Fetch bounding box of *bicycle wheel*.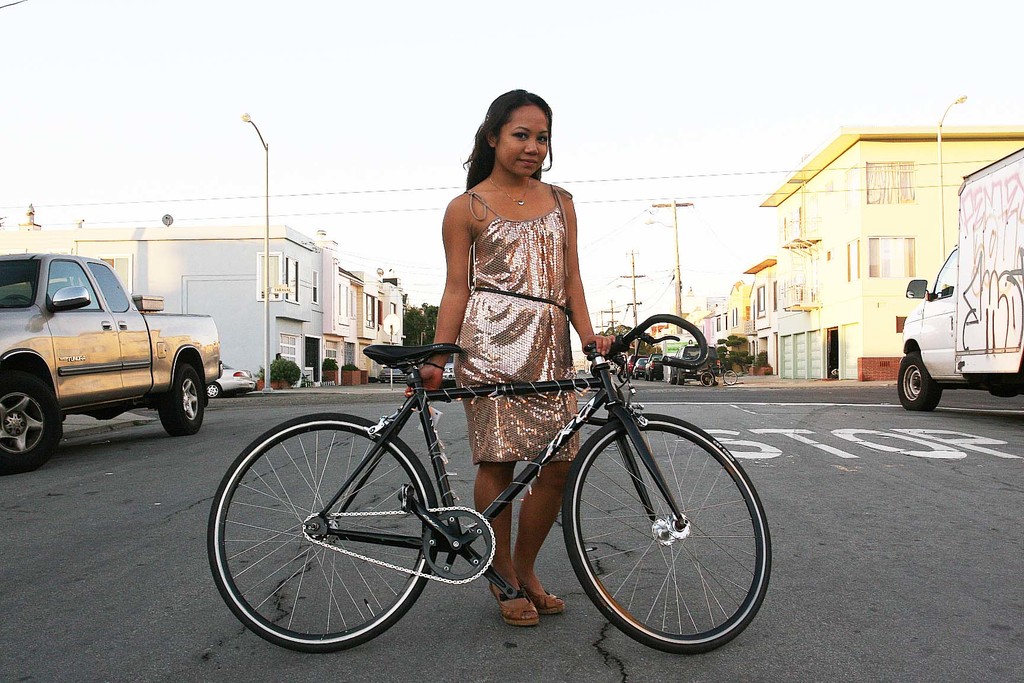
Bbox: locate(721, 371, 739, 388).
